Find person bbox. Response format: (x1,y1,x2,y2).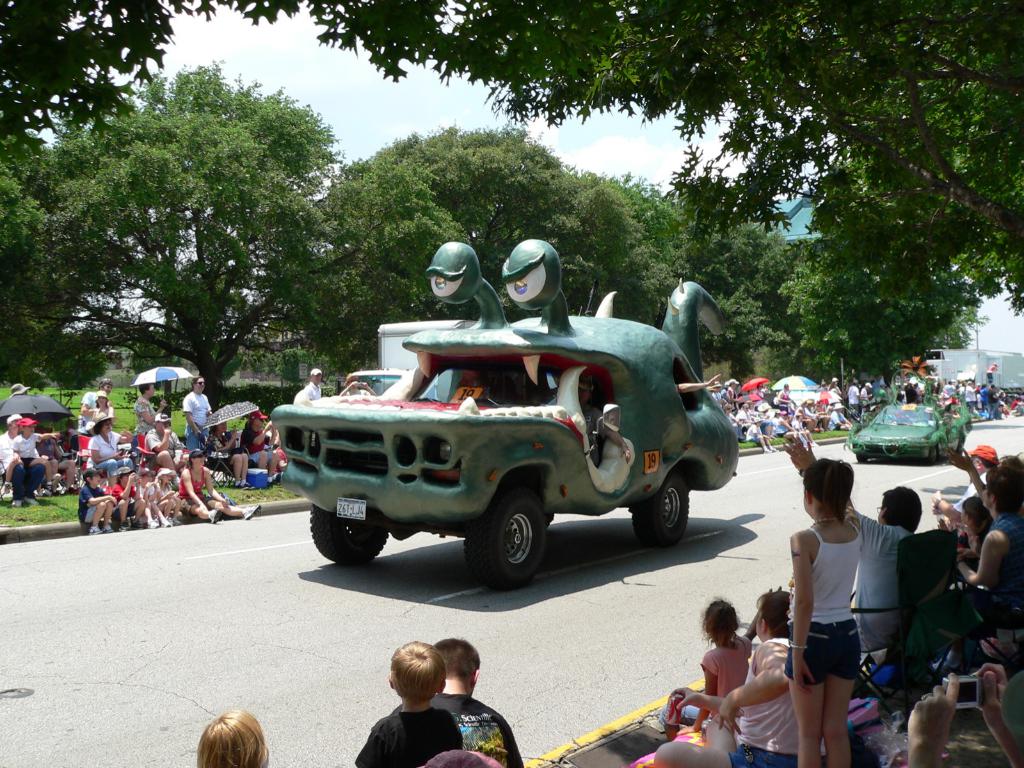
(435,633,527,767).
